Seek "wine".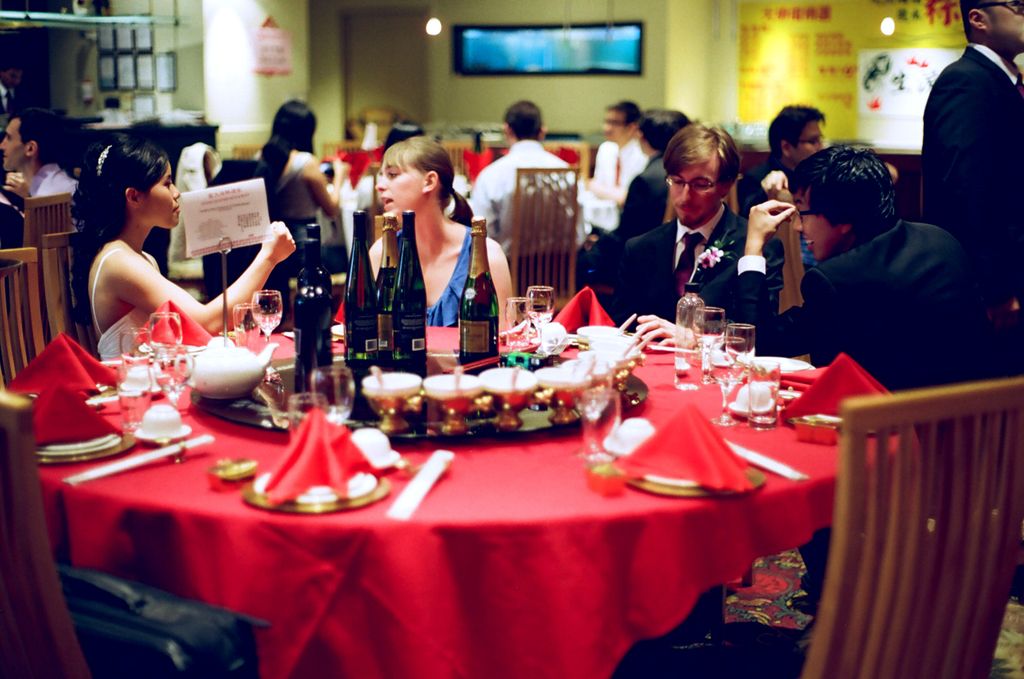
bbox=[286, 217, 341, 369].
